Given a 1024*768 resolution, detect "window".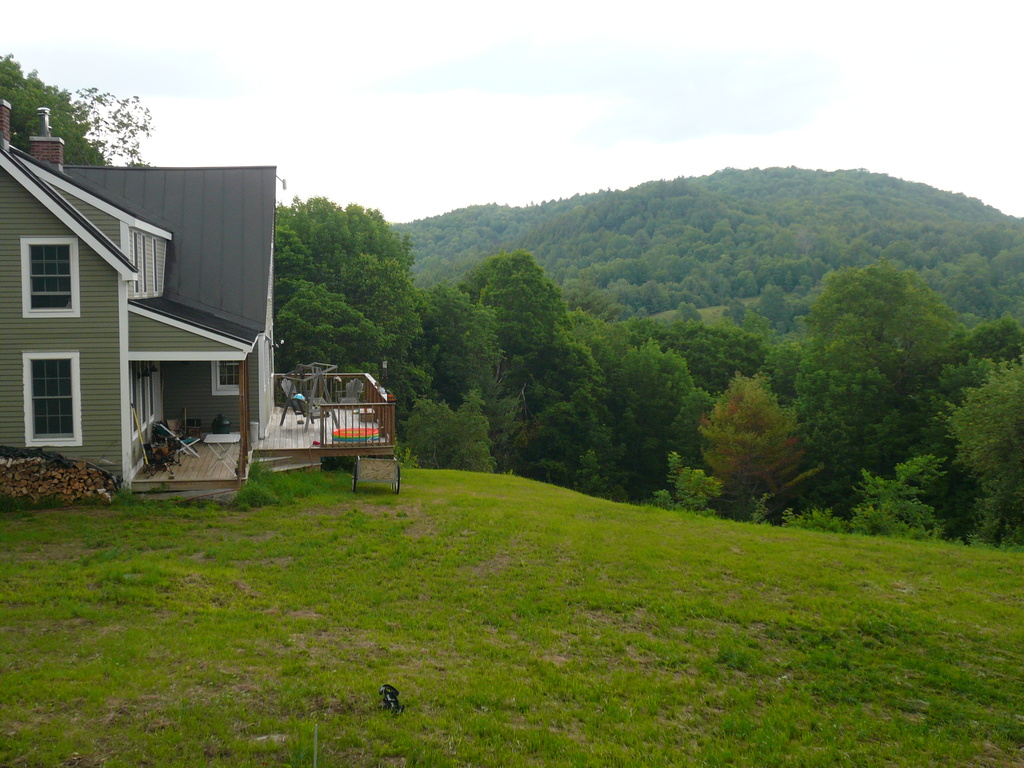
bbox=[125, 366, 140, 440].
